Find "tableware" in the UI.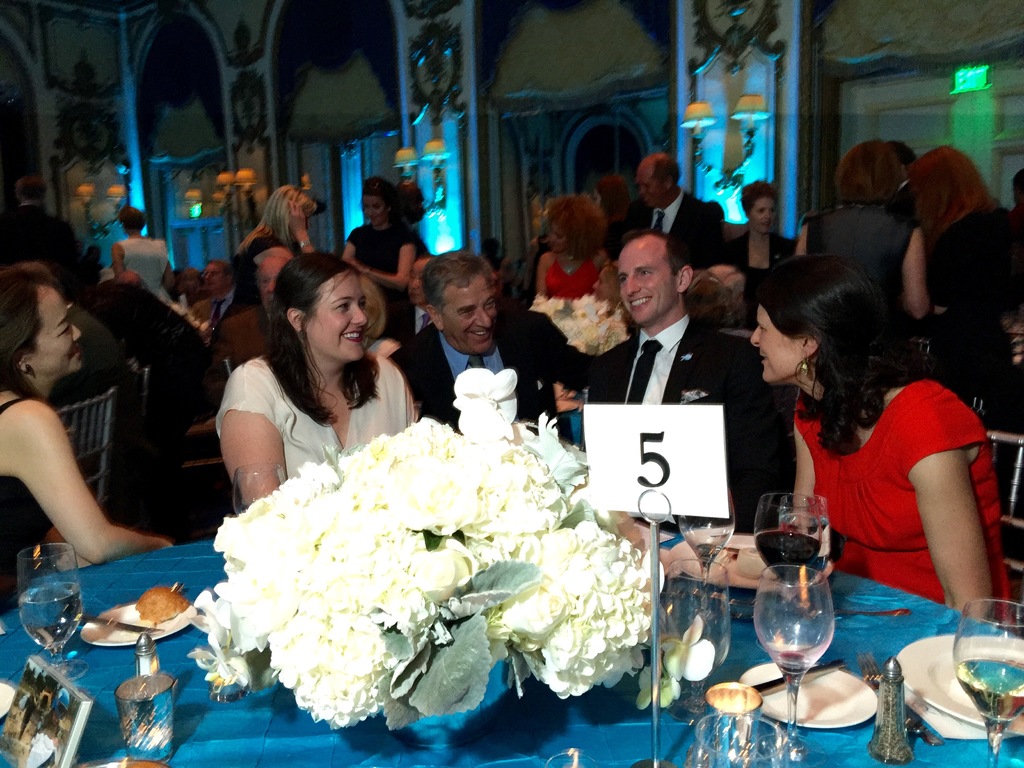
UI element at select_region(833, 605, 920, 620).
